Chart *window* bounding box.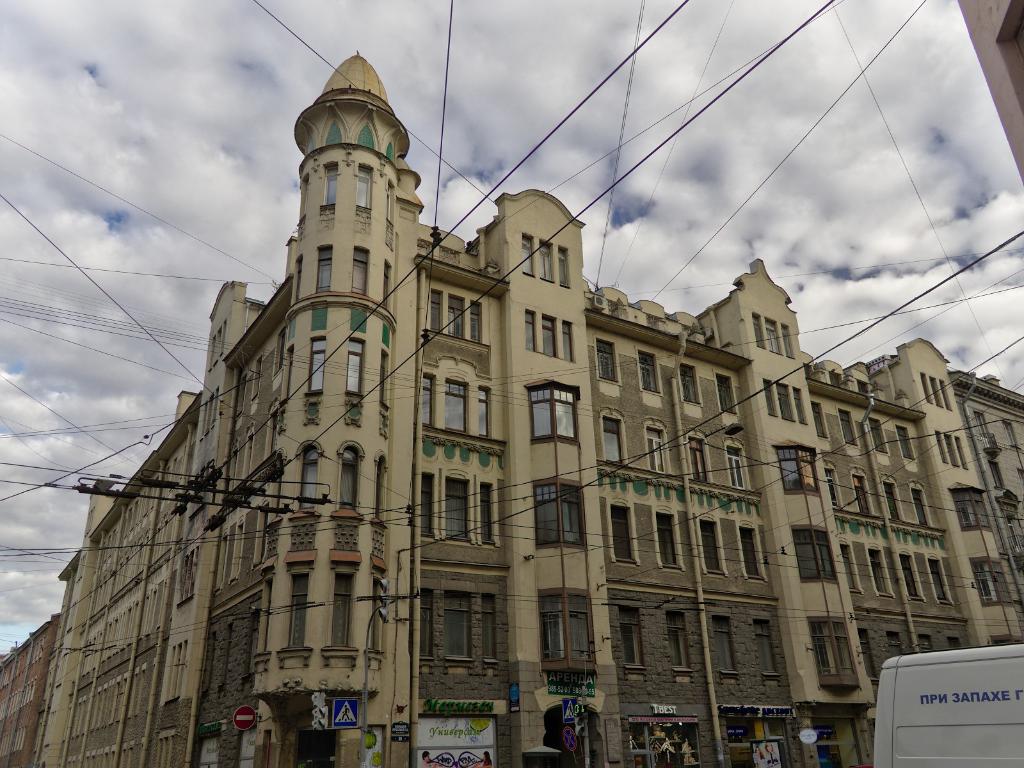
Charted: detection(826, 470, 840, 509).
